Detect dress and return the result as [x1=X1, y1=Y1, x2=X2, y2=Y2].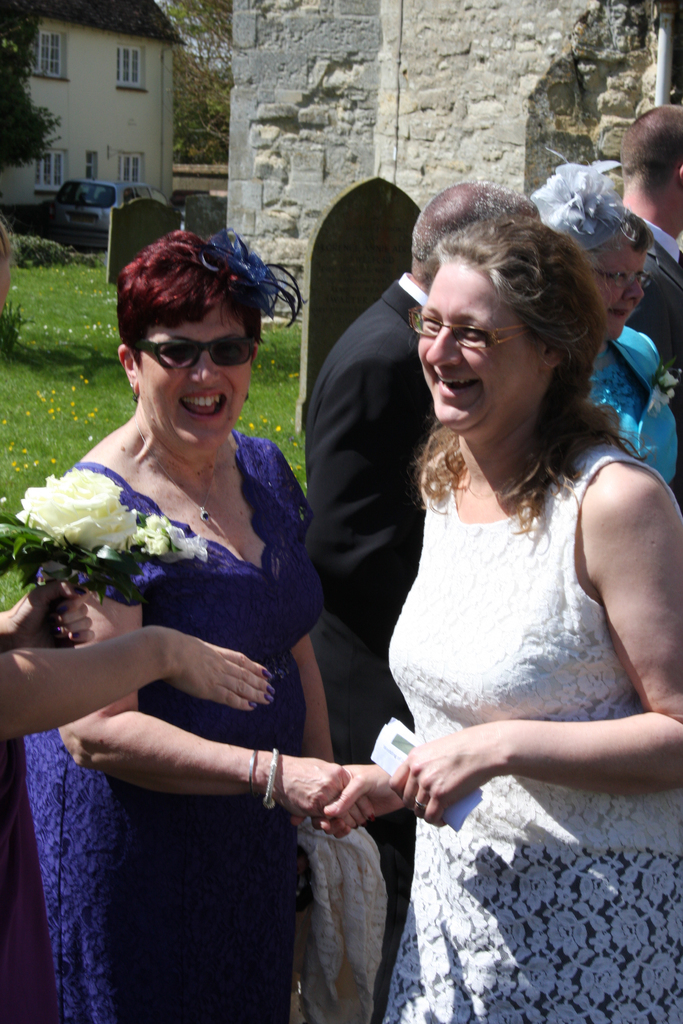
[x1=24, y1=428, x2=331, y2=1023].
